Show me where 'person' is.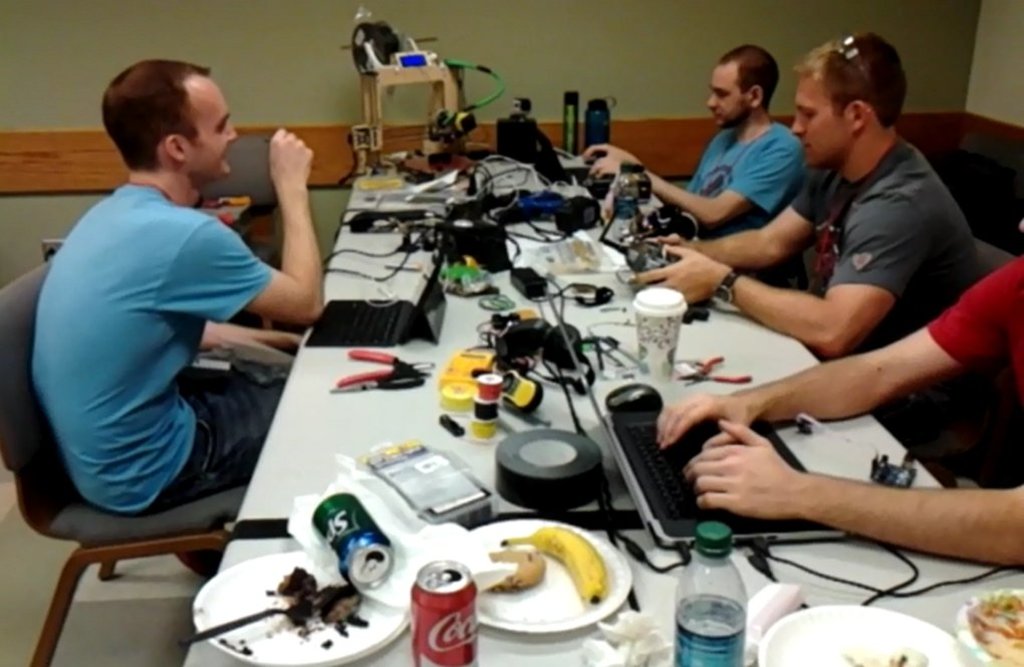
'person' is at [653,173,1023,570].
